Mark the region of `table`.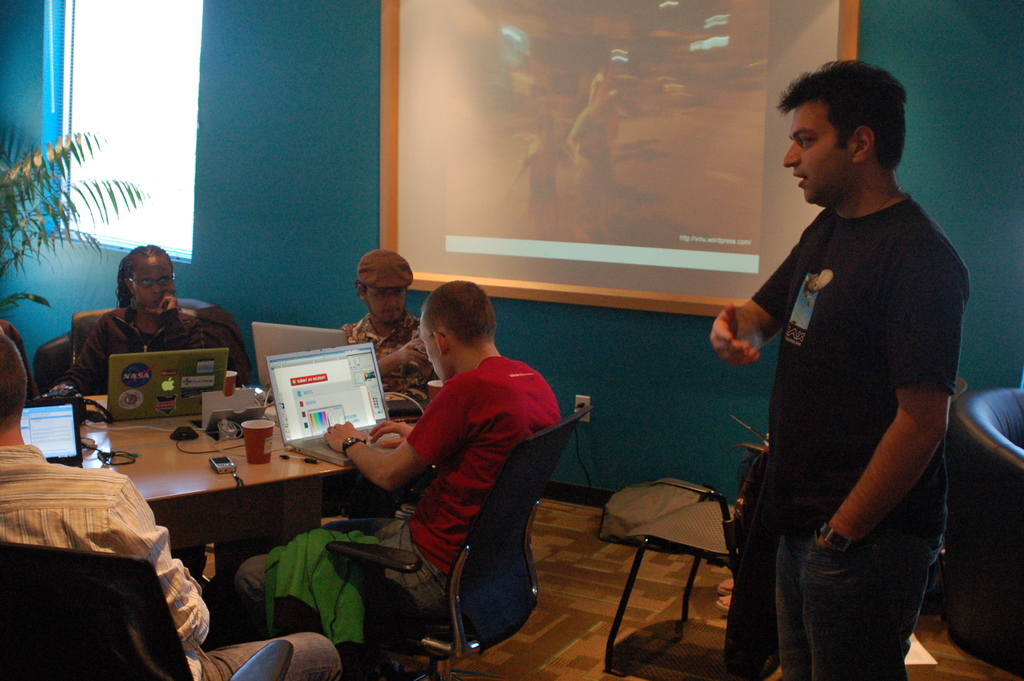
Region: {"x1": 31, "y1": 372, "x2": 452, "y2": 603}.
